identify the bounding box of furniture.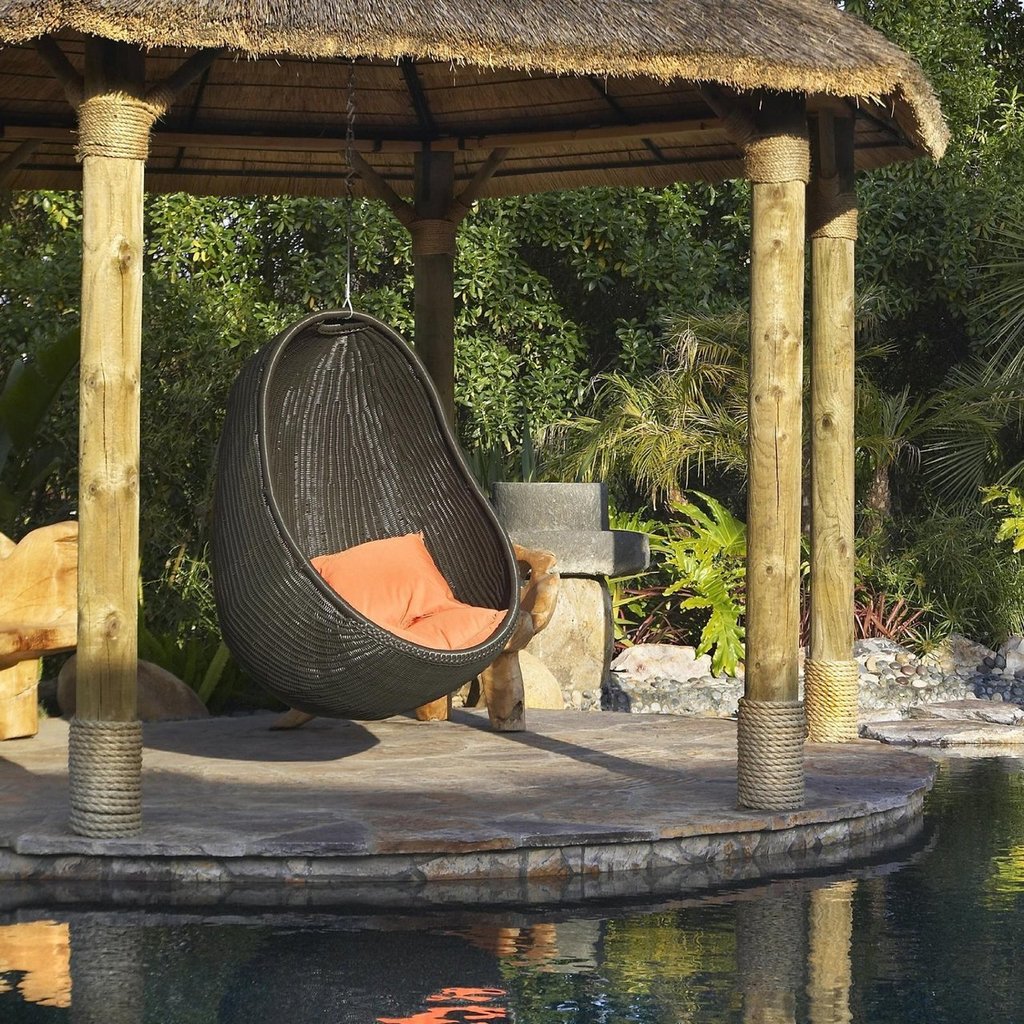
(x1=210, y1=309, x2=522, y2=722).
